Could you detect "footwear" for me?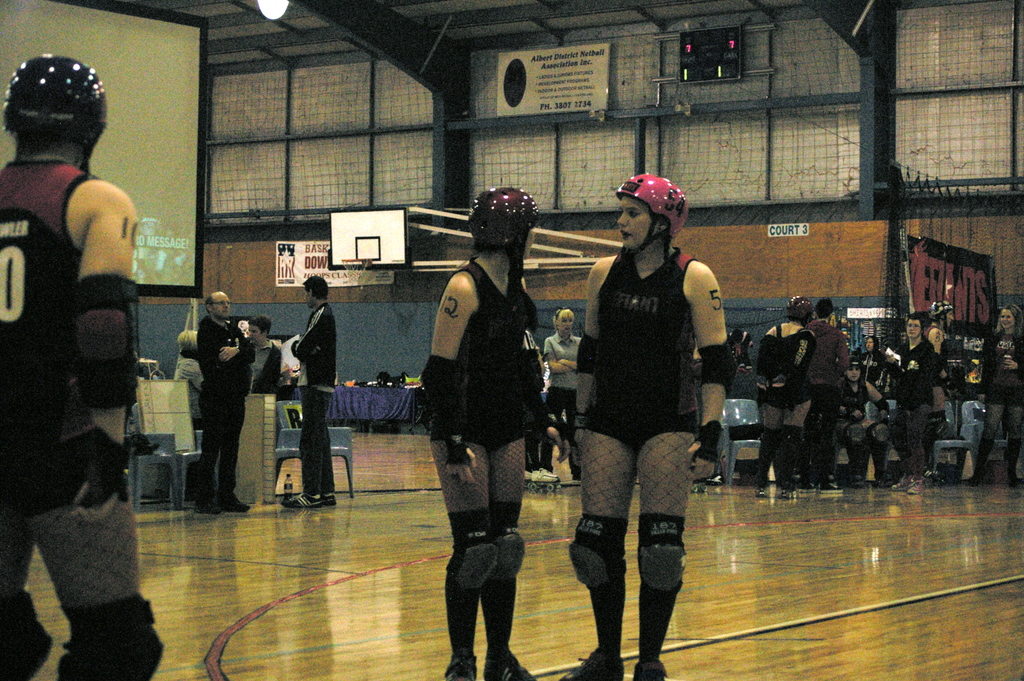
Detection result: <box>908,479,925,495</box>.
